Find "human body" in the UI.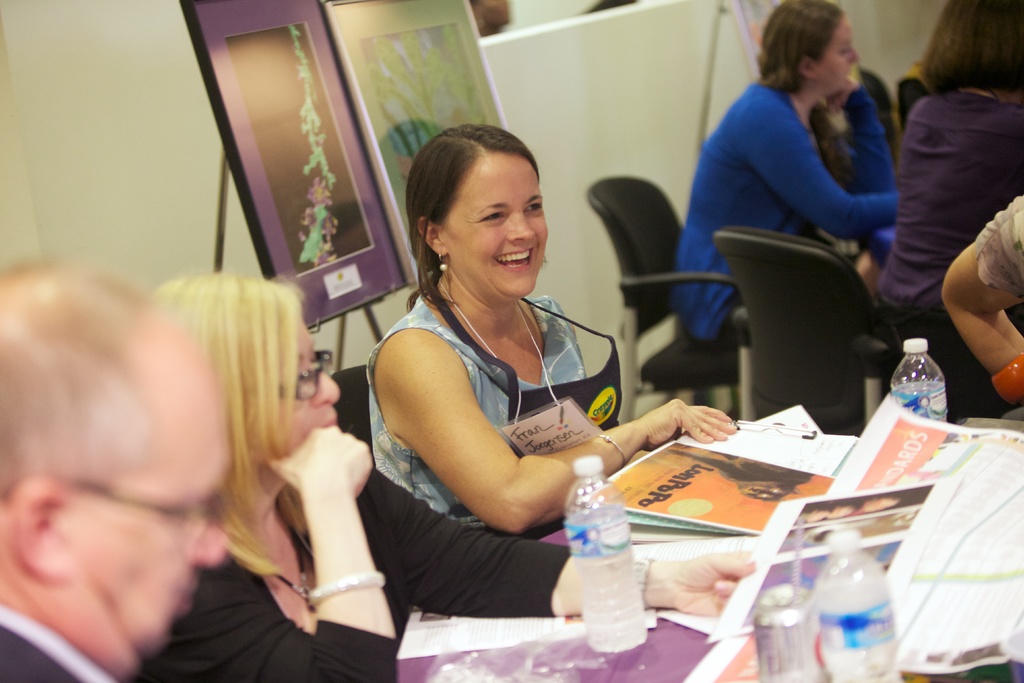
UI element at [125,422,753,682].
